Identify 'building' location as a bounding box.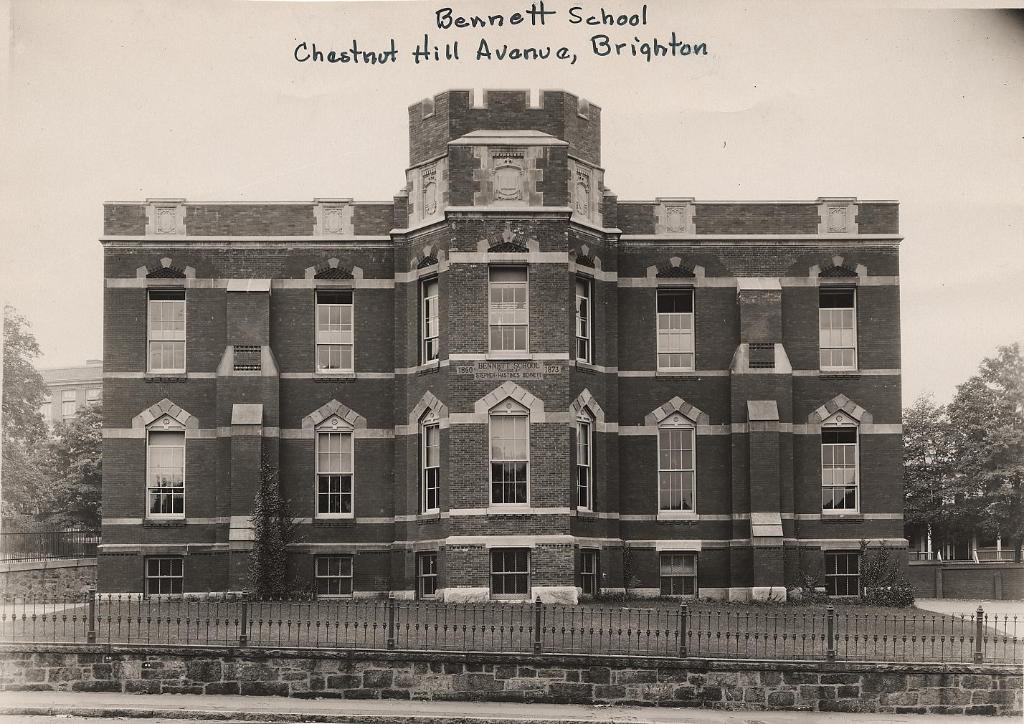
[left=22, top=359, right=103, bottom=456].
